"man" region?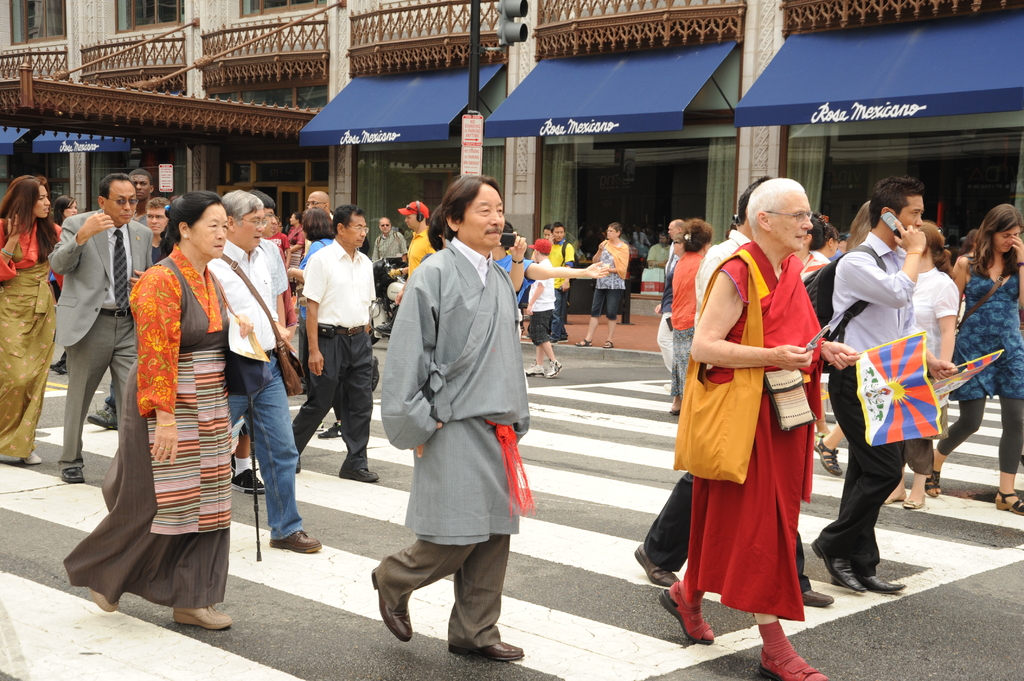
204/191/326/556
